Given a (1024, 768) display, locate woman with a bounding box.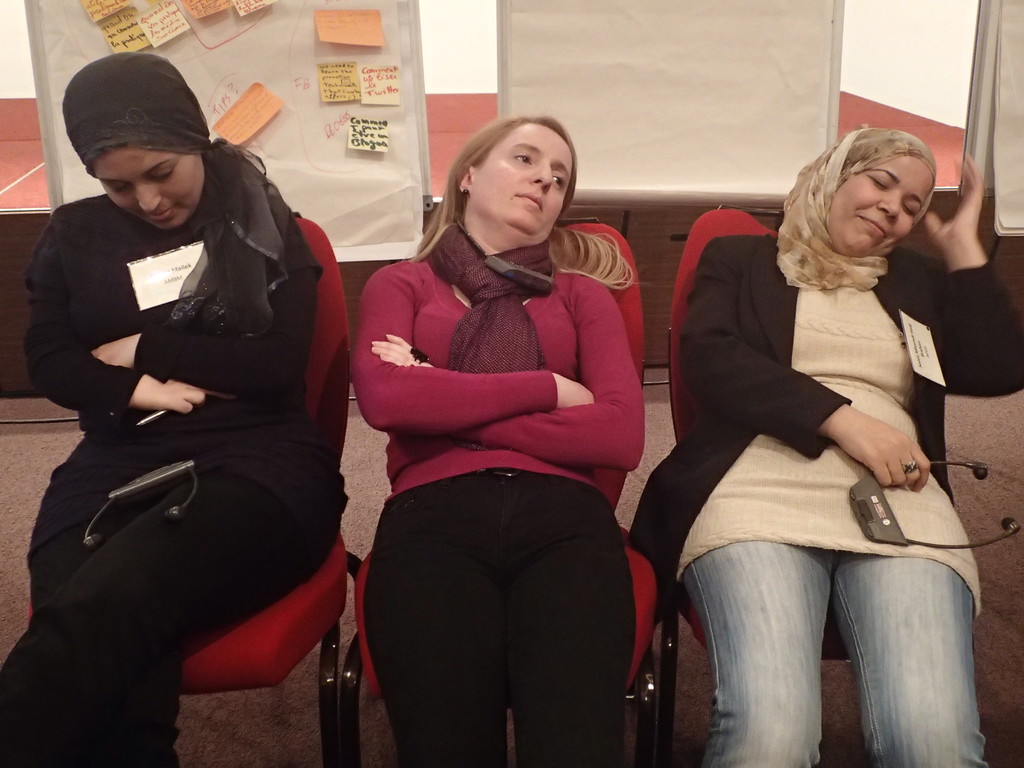
Located: rect(657, 113, 959, 767).
